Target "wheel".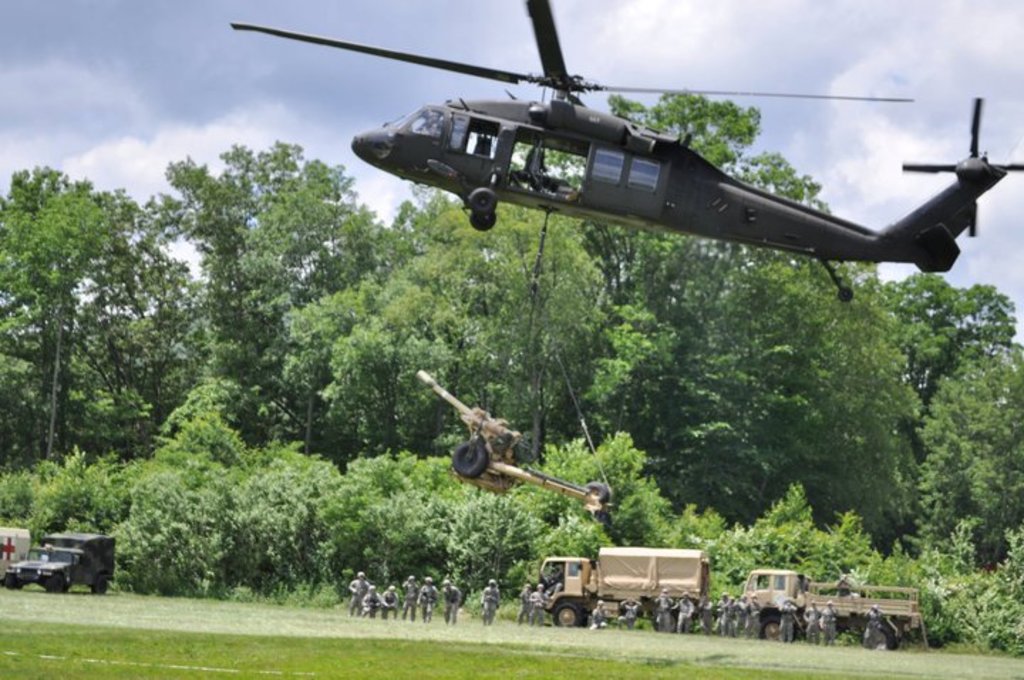
Target region: 886/626/900/646.
